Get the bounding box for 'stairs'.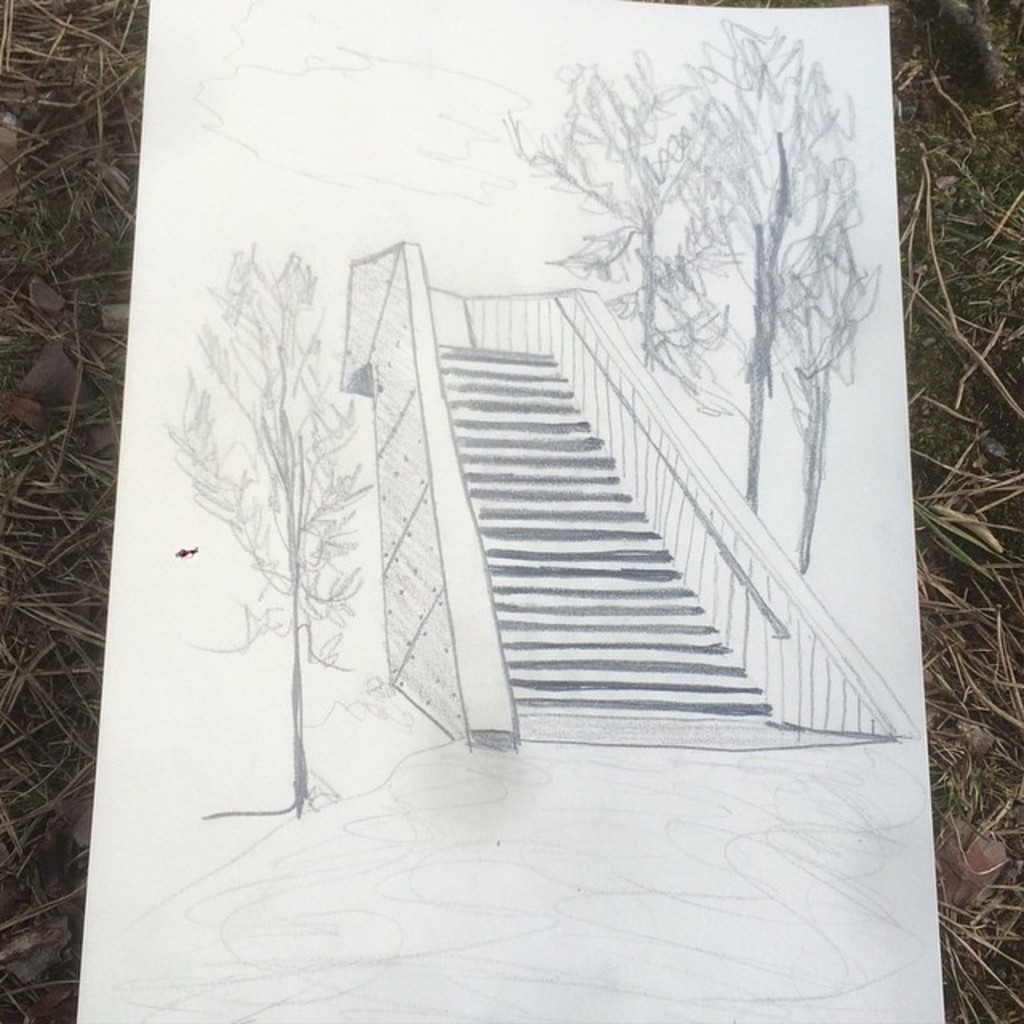
x1=427, y1=336, x2=776, y2=712.
